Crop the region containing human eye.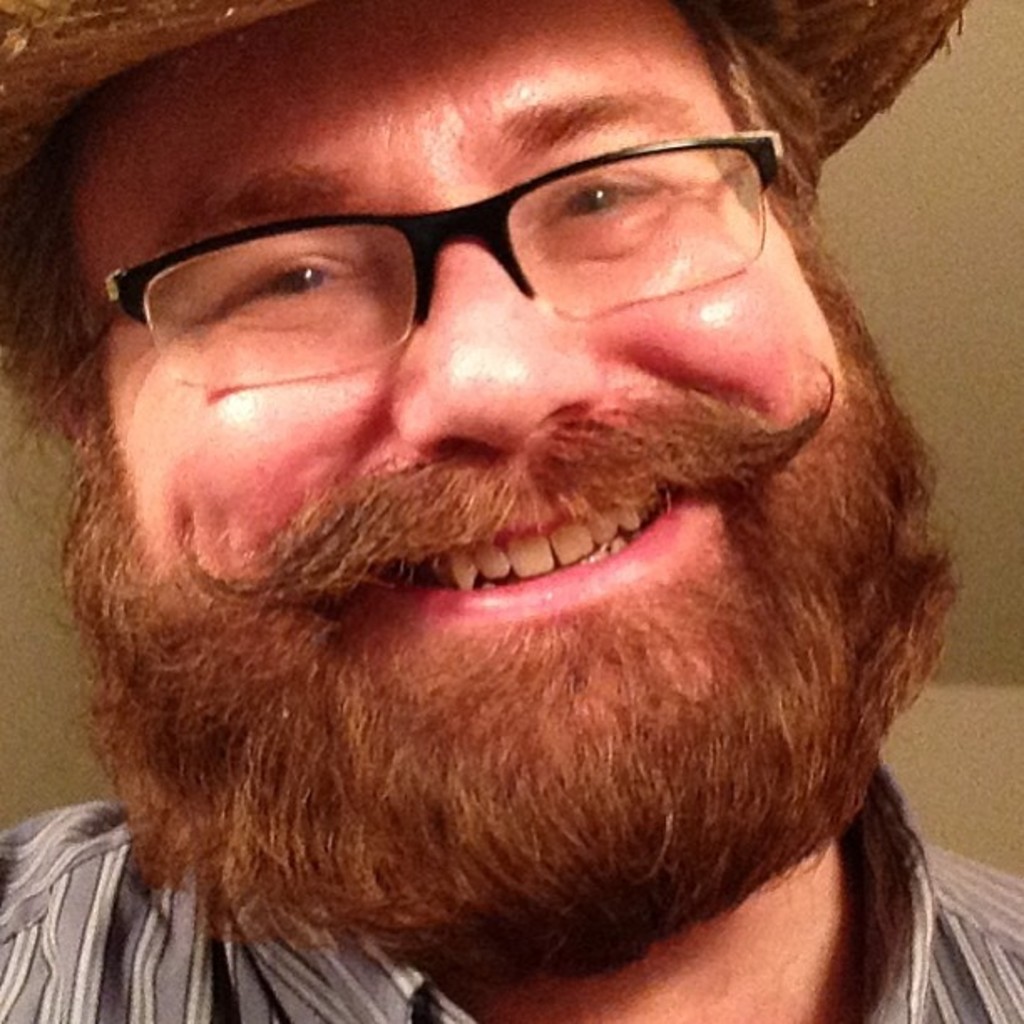
Crop region: <bbox>211, 253, 371, 321</bbox>.
